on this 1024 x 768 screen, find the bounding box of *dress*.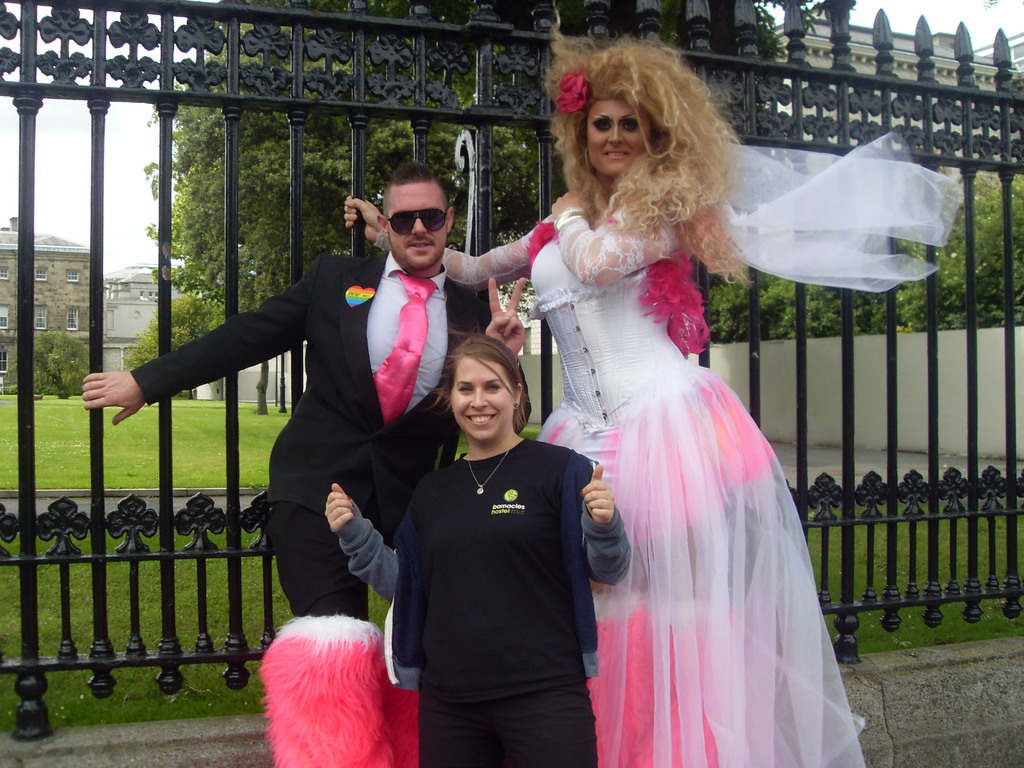
Bounding box: box(527, 197, 873, 758).
